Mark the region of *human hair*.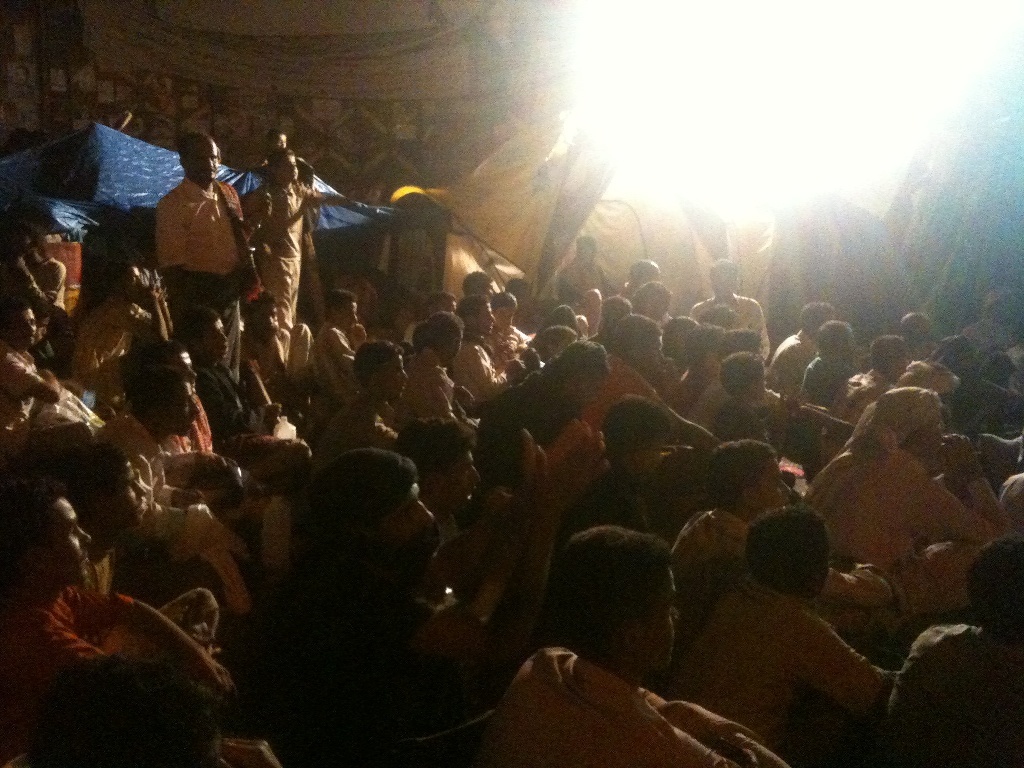
Region: box=[342, 333, 402, 388].
